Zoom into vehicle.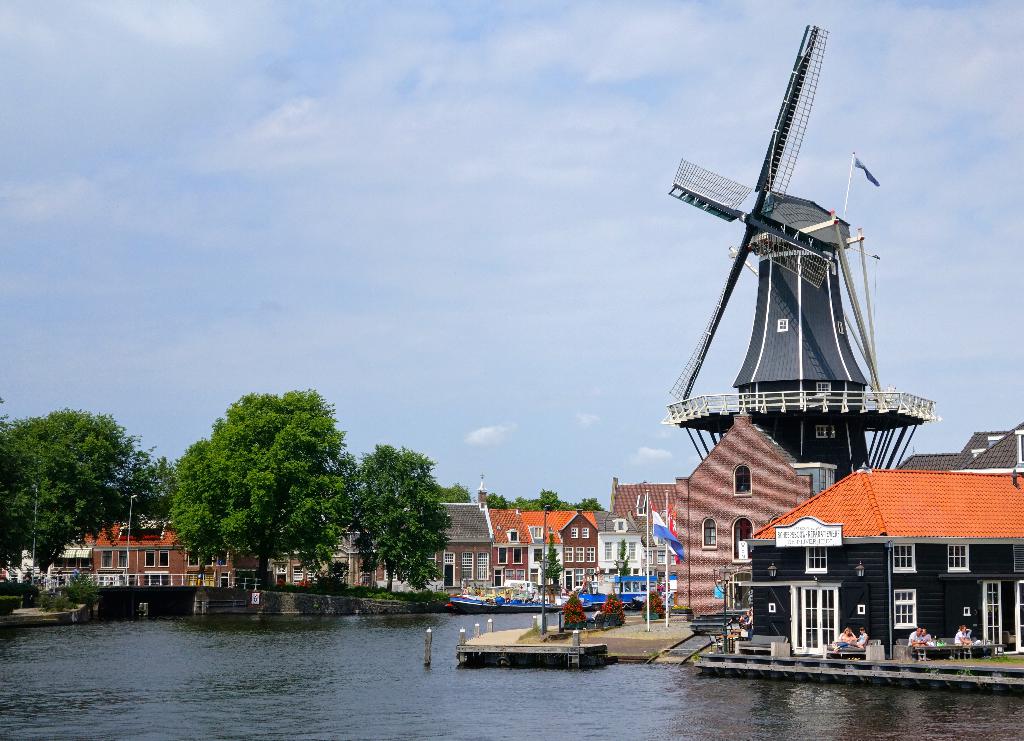
Zoom target: Rect(598, 601, 625, 630).
